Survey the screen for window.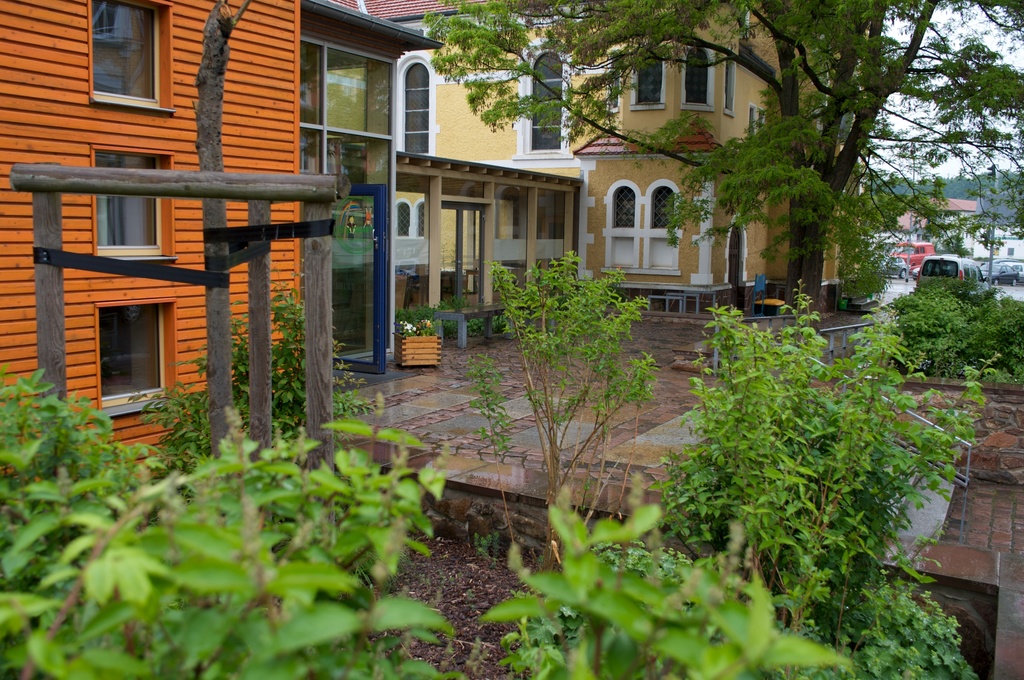
Survey found: [x1=85, y1=0, x2=178, y2=107].
